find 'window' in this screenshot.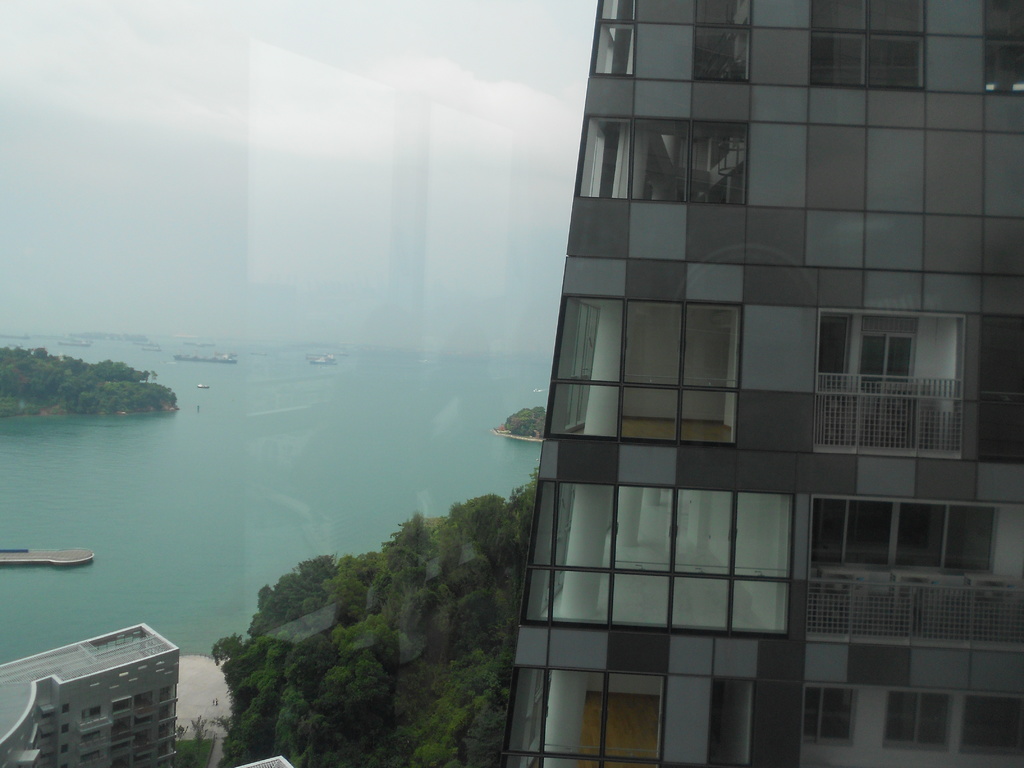
The bounding box for 'window' is <box>139,692,161,726</box>.
